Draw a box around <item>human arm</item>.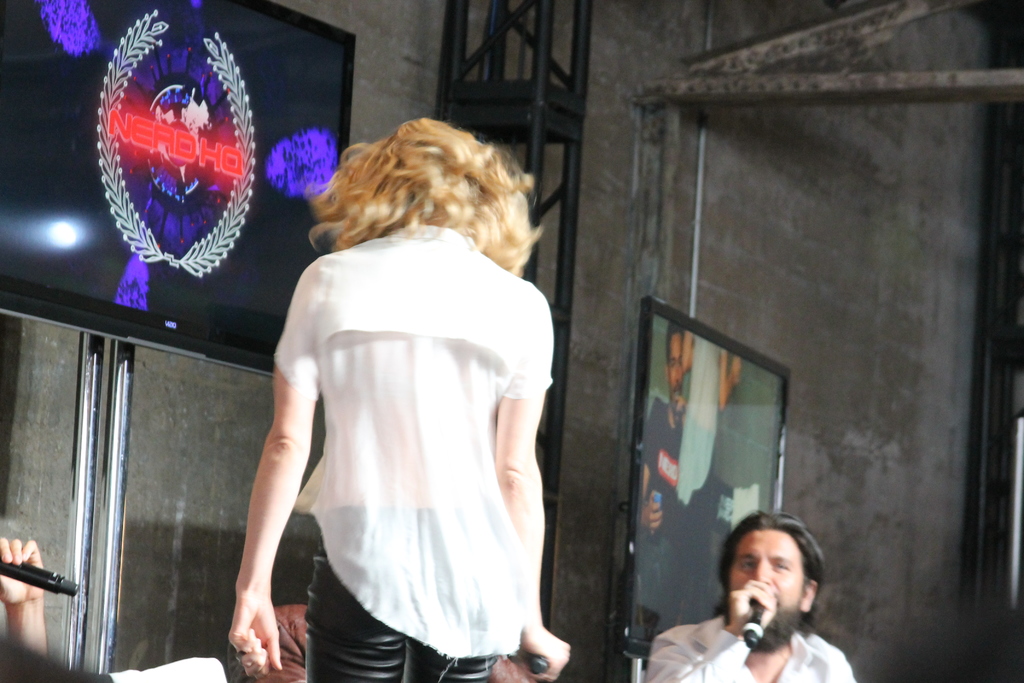
Rect(488, 302, 576, 682).
